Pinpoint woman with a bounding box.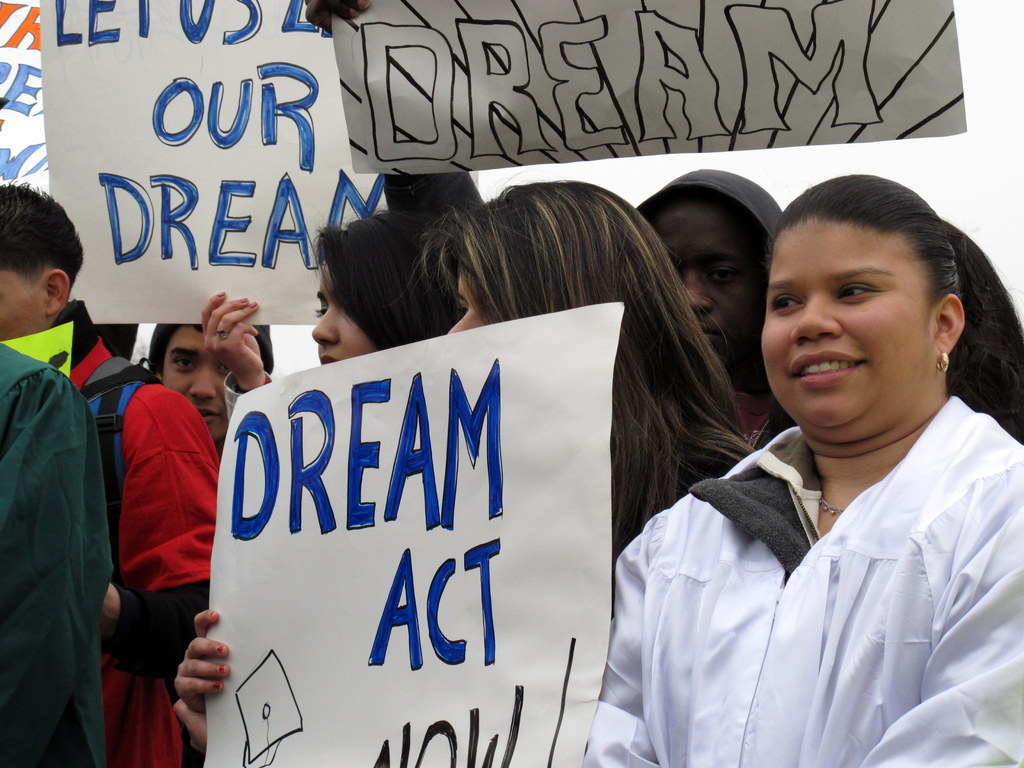
592 171 1023 767.
